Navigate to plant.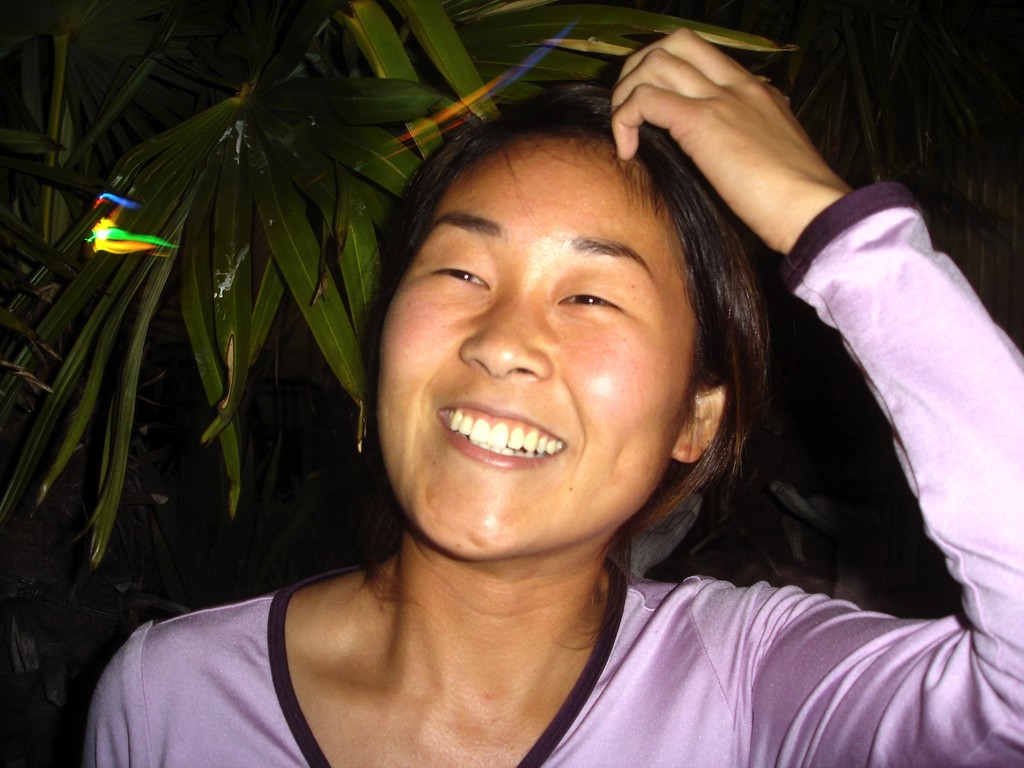
Navigation target: <box>1,0,1023,595</box>.
